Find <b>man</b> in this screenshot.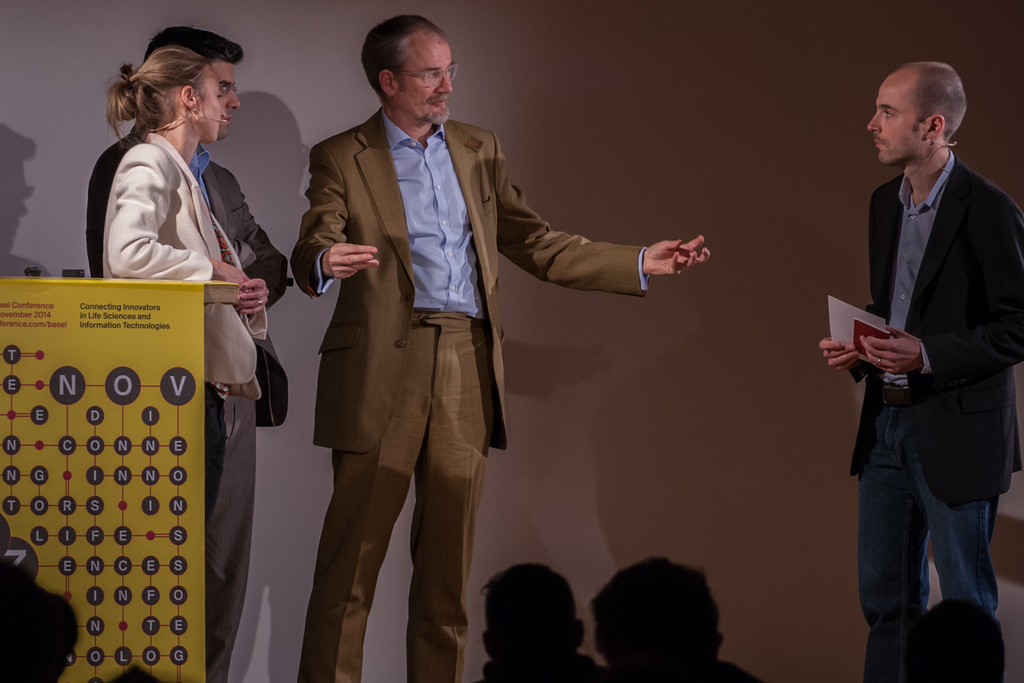
The bounding box for <b>man</b> is (left=289, top=16, right=710, bottom=682).
